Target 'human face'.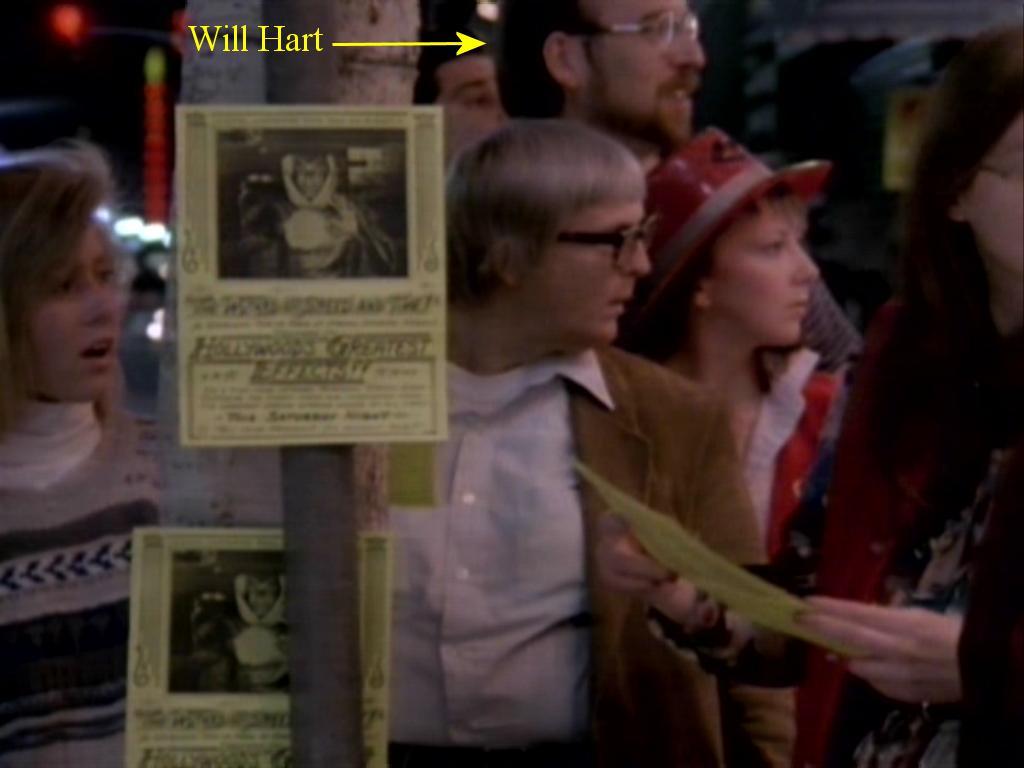
Target region: bbox=(433, 55, 509, 143).
